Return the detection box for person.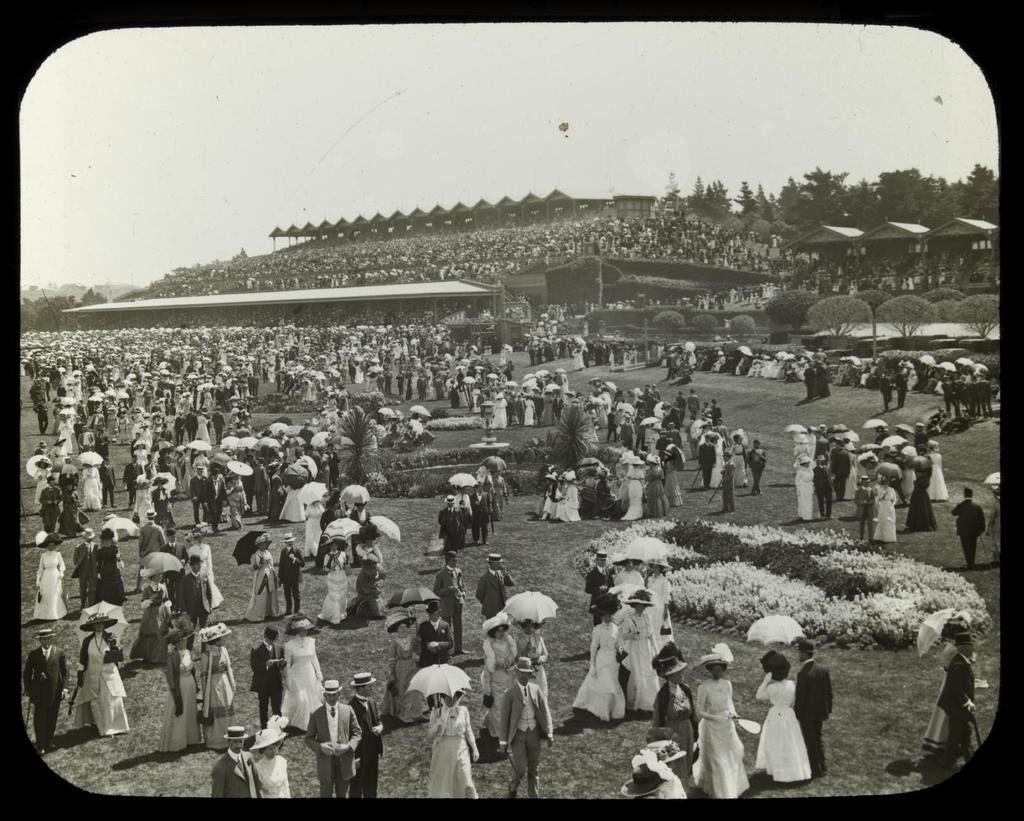
left=653, top=655, right=698, bottom=765.
